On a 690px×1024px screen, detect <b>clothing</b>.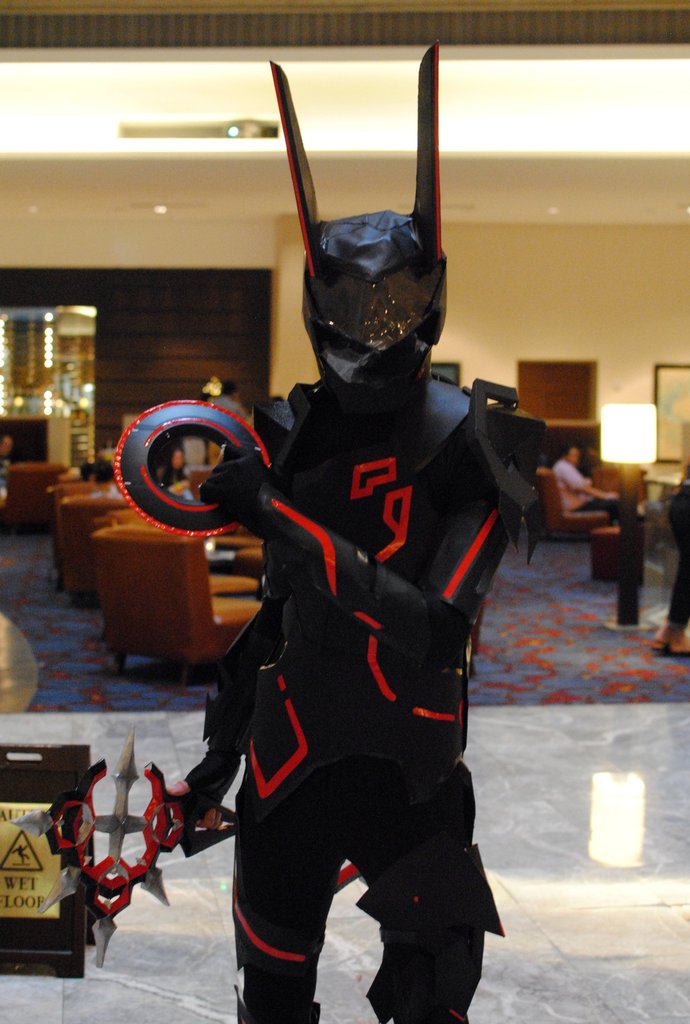
Rect(552, 458, 622, 526).
